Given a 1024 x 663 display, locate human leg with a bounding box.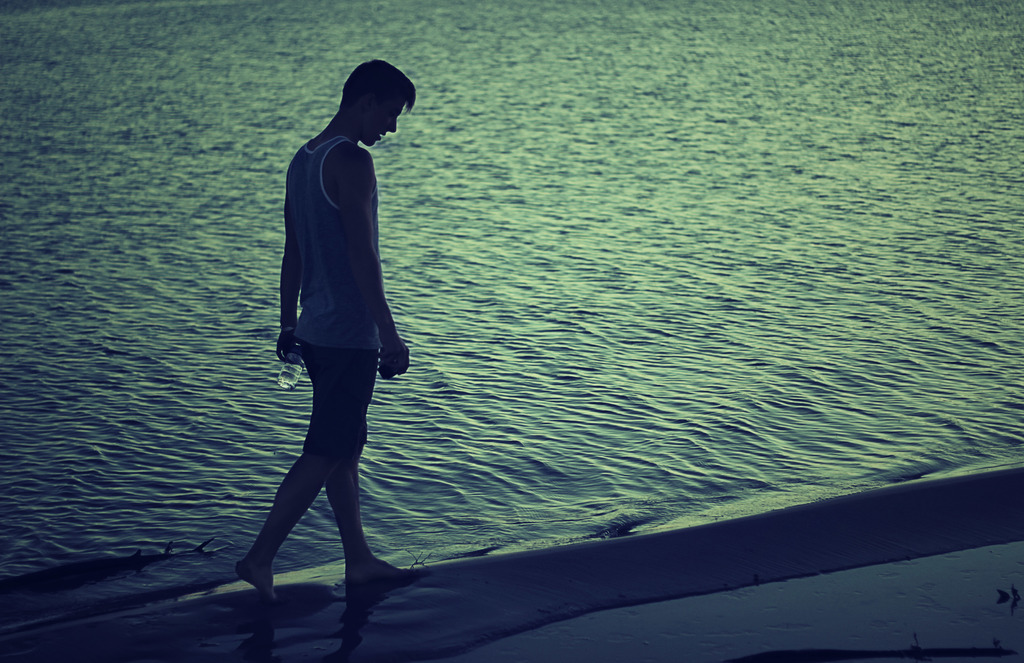
Located: {"left": 240, "top": 354, "right": 360, "bottom": 605}.
